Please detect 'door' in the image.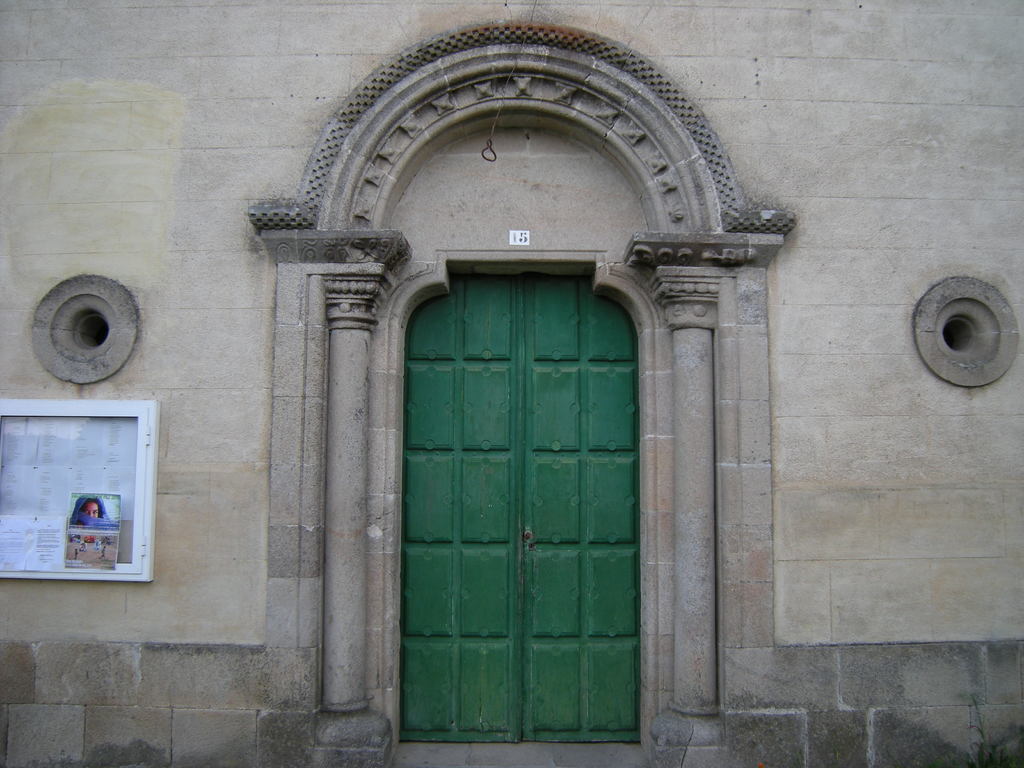
x1=397, y1=275, x2=644, y2=751.
